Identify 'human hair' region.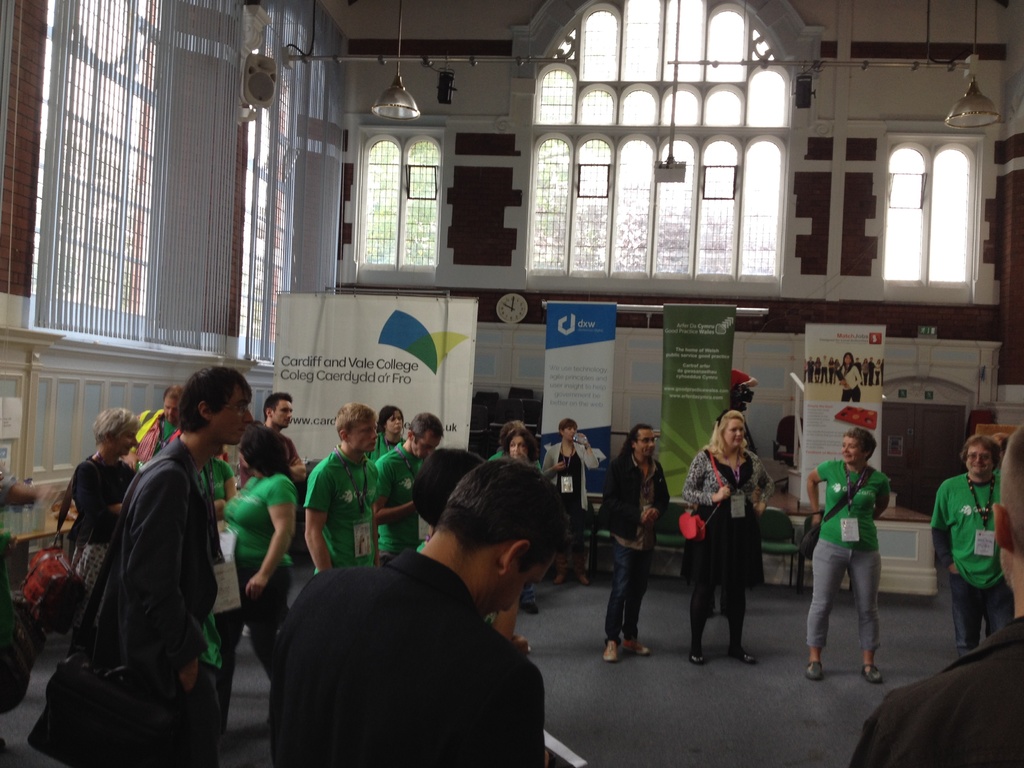
Region: detection(262, 392, 291, 416).
